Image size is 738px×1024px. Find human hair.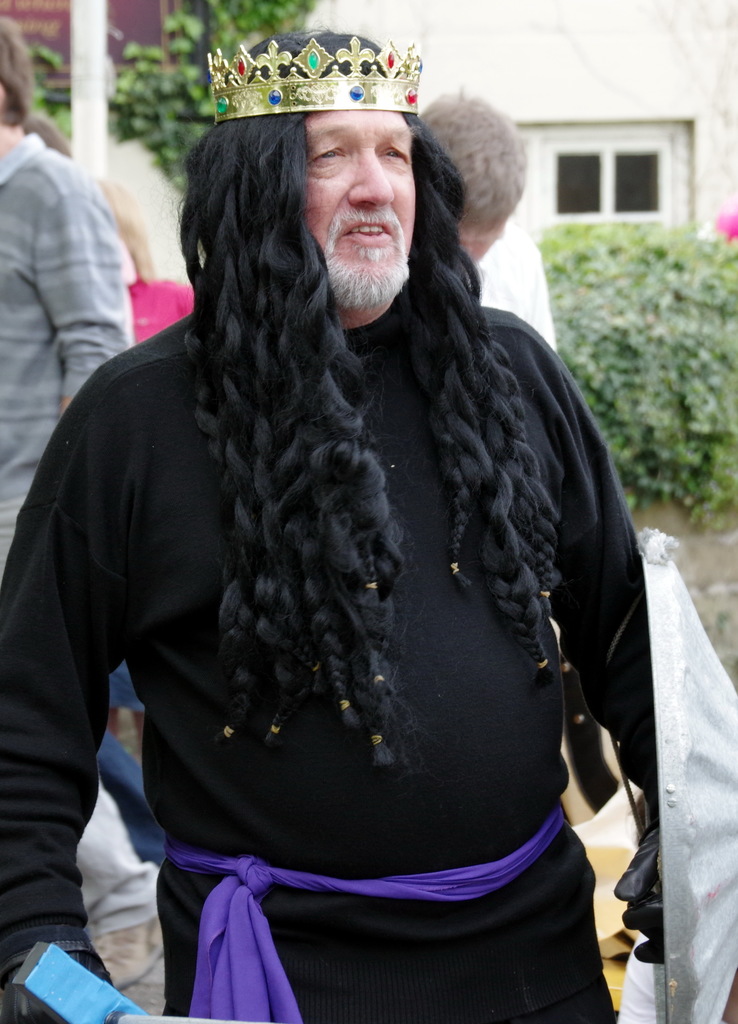
bbox=[416, 86, 529, 231].
